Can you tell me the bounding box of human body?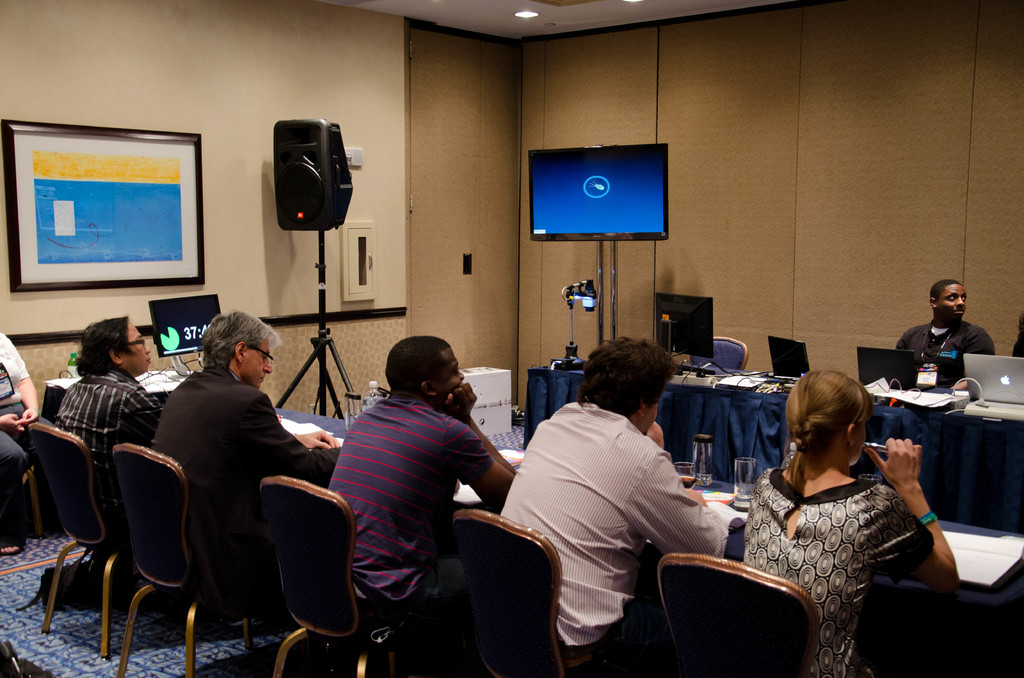
l=892, t=272, r=991, b=393.
